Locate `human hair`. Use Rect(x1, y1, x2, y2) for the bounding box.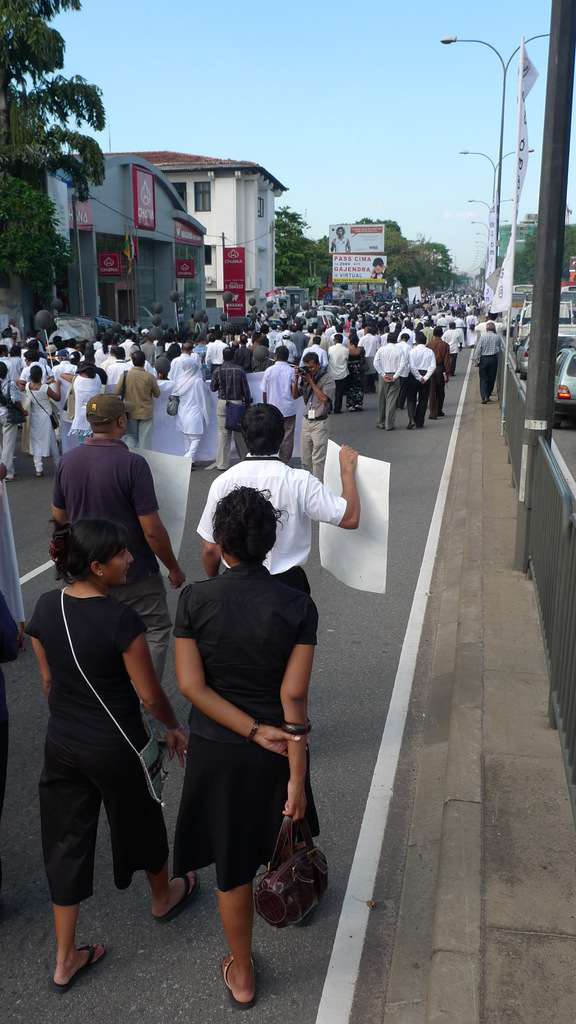
Rect(447, 321, 456, 332).
